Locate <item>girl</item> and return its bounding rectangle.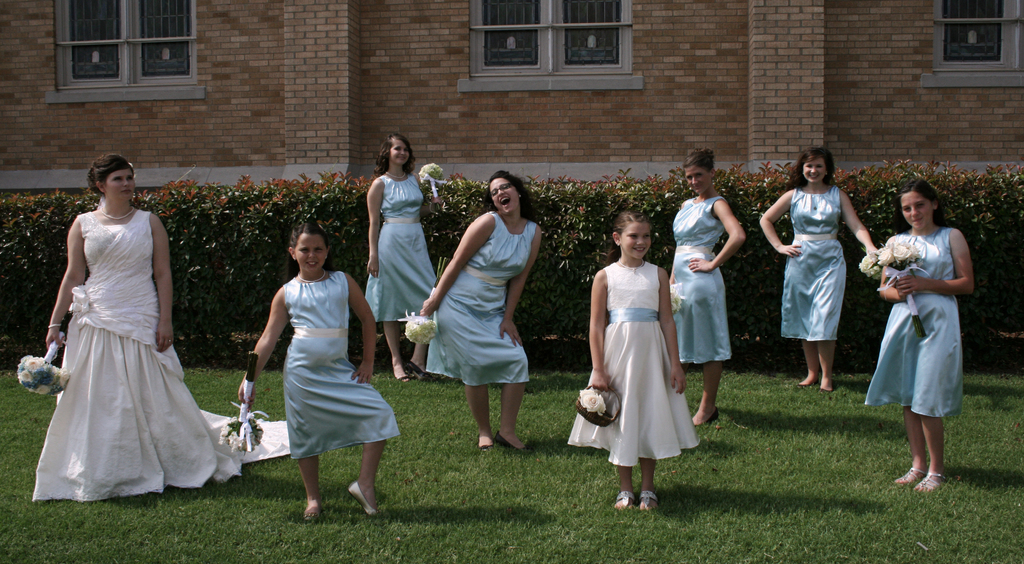
crop(868, 171, 980, 499).
